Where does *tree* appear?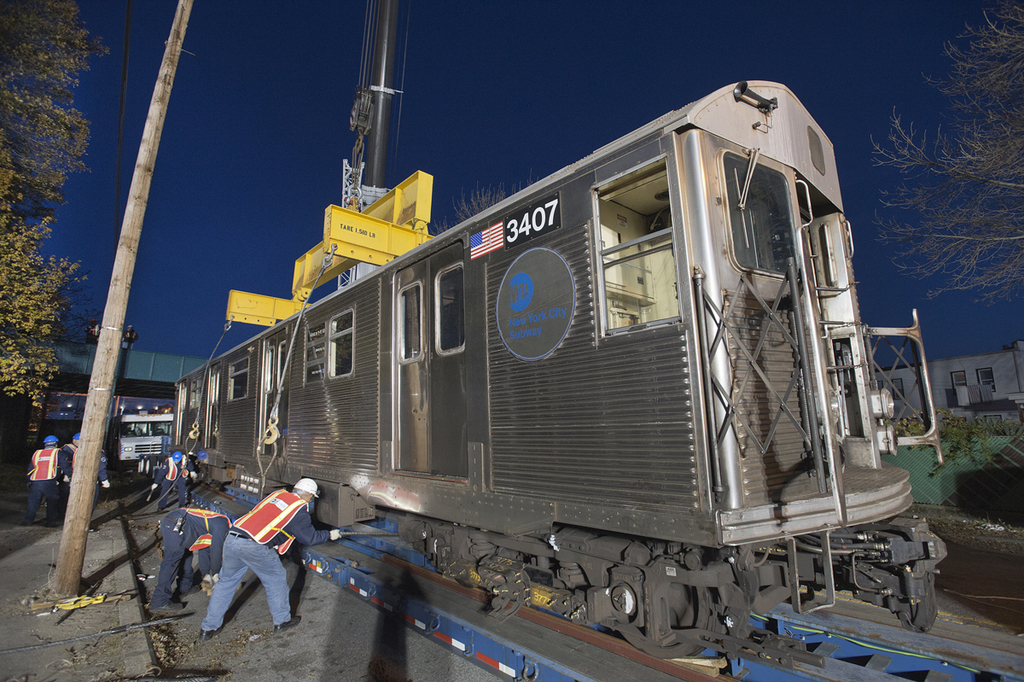
Appears at bbox=[7, 6, 91, 392].
